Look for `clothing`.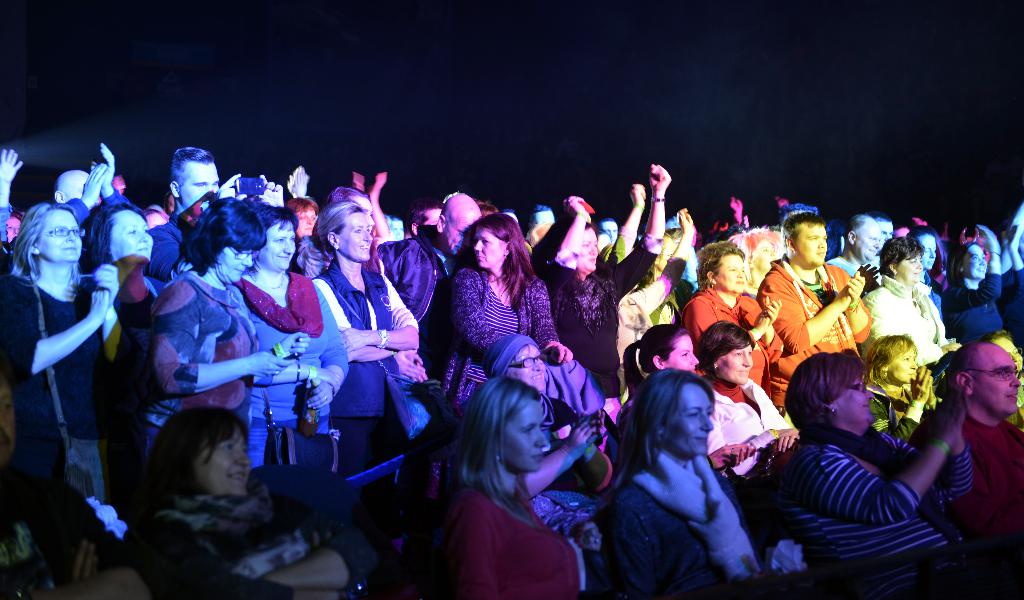
Found: [left=449, top=486, right=584, bottom=599].
